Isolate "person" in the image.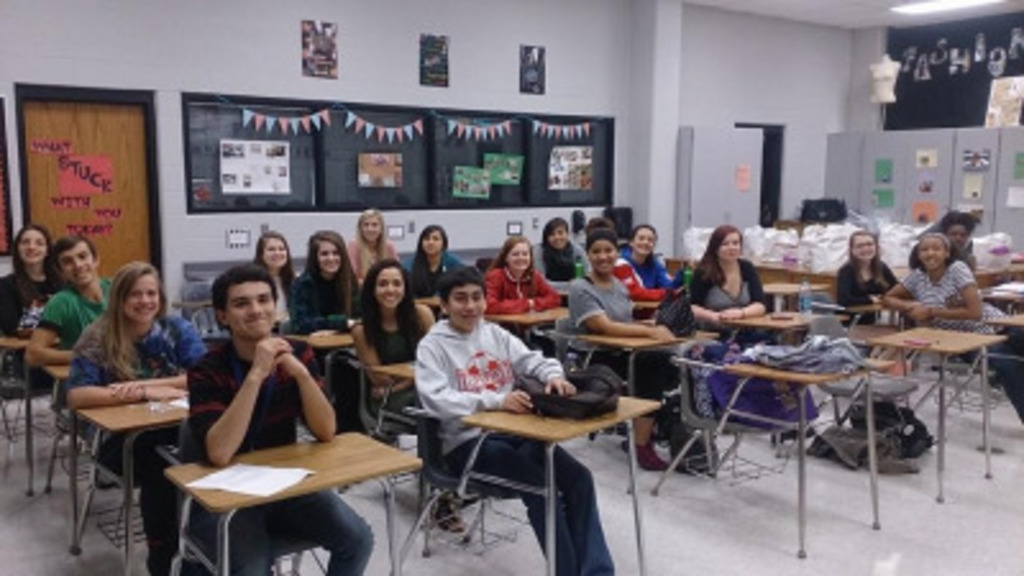
Isolated region: 909, 212, 975, 282.
